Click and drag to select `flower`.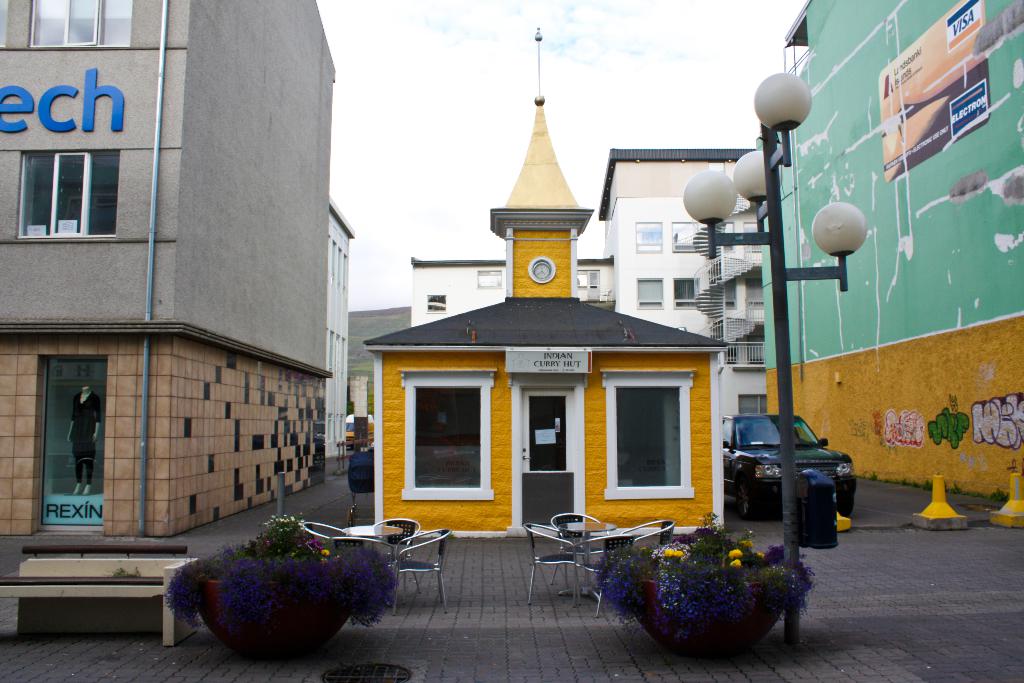
Selection: (x1=663, y1=543, x2=684, y2=561).
